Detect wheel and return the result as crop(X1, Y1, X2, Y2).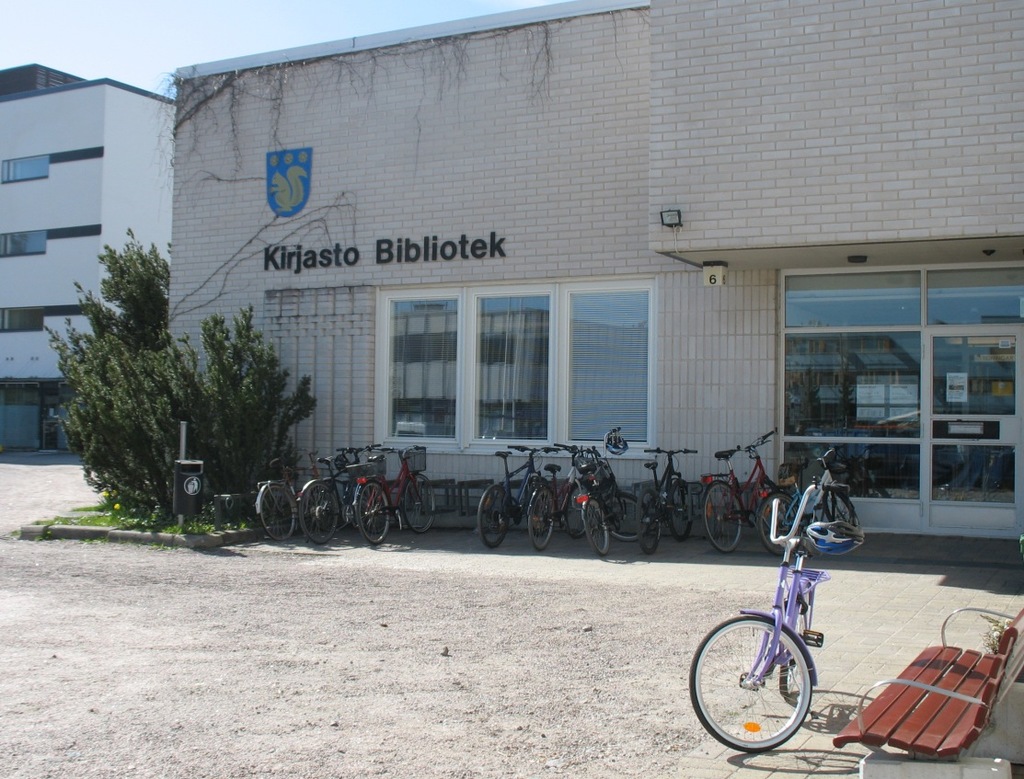
crop(349, 482, 404, 536).
